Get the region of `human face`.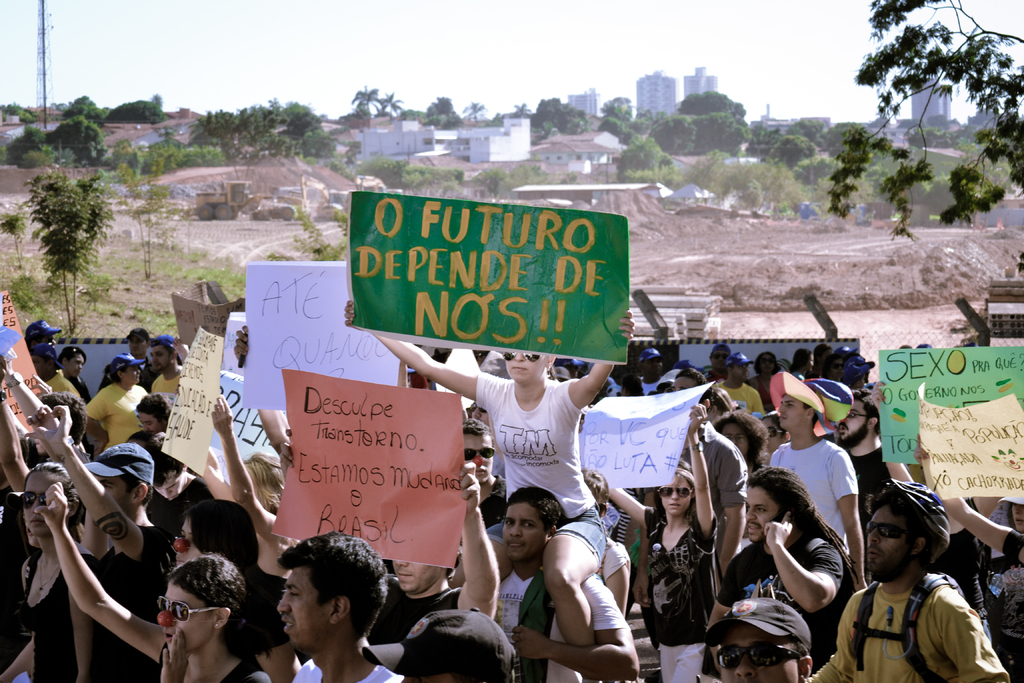
{"x1": 170, "y1": 515, "x2": 206, "y2": 568}.
